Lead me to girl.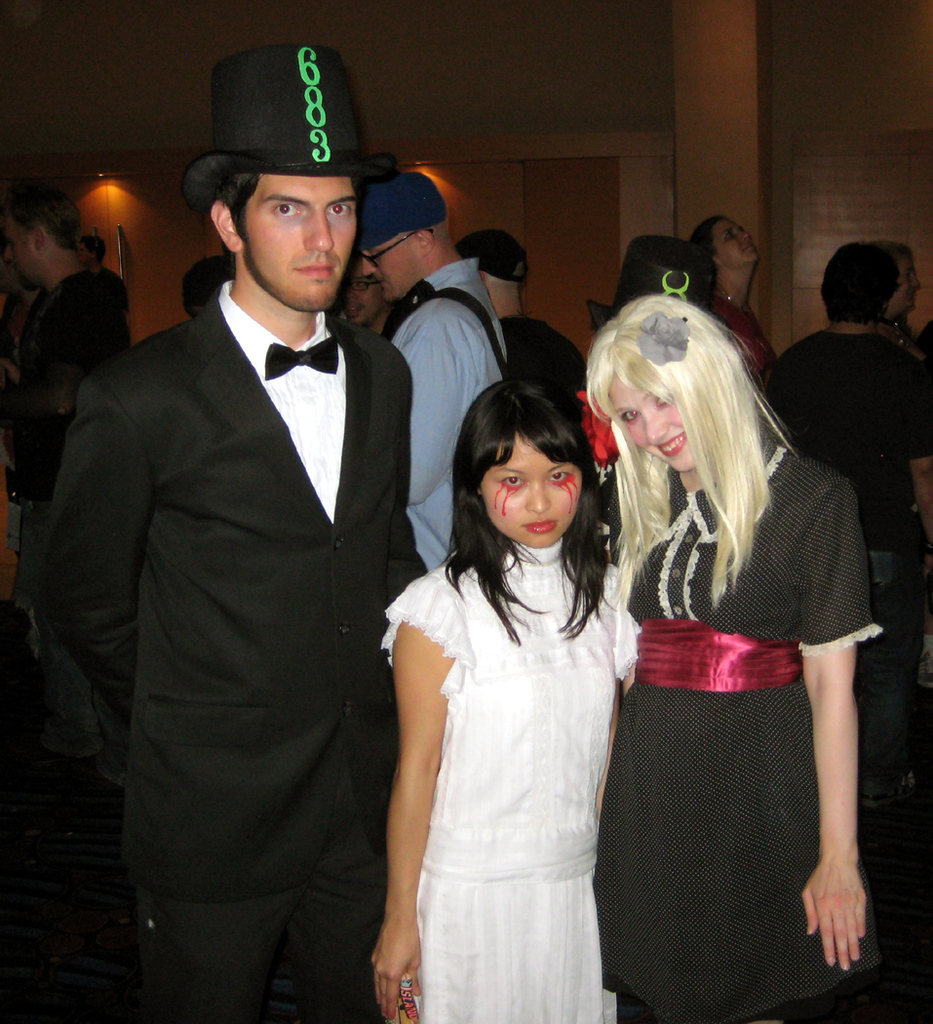
Lead to box(596, 266, 911, 1020).
